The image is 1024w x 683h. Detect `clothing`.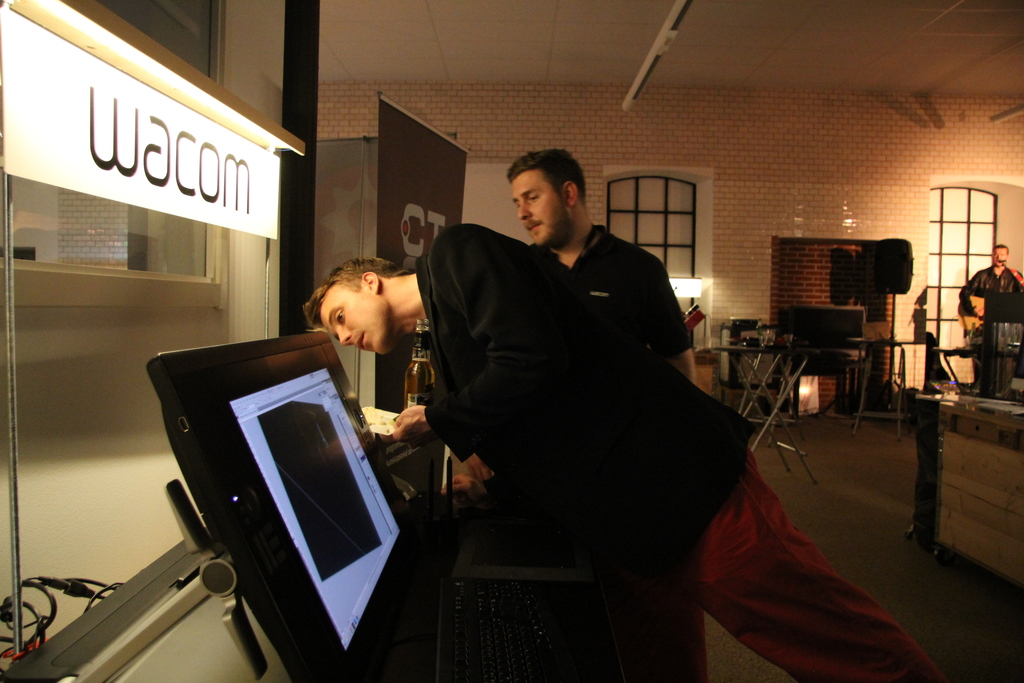
Detection: (x1=559, y1=221, x2=696, y2=682).
